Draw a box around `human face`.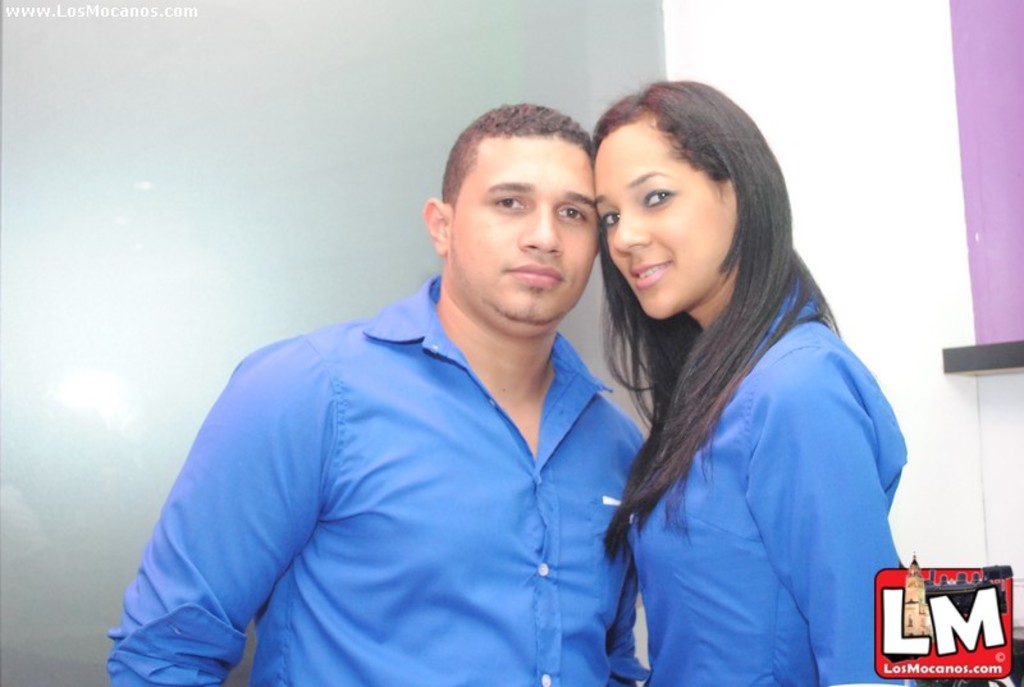
447,136,599,342.
